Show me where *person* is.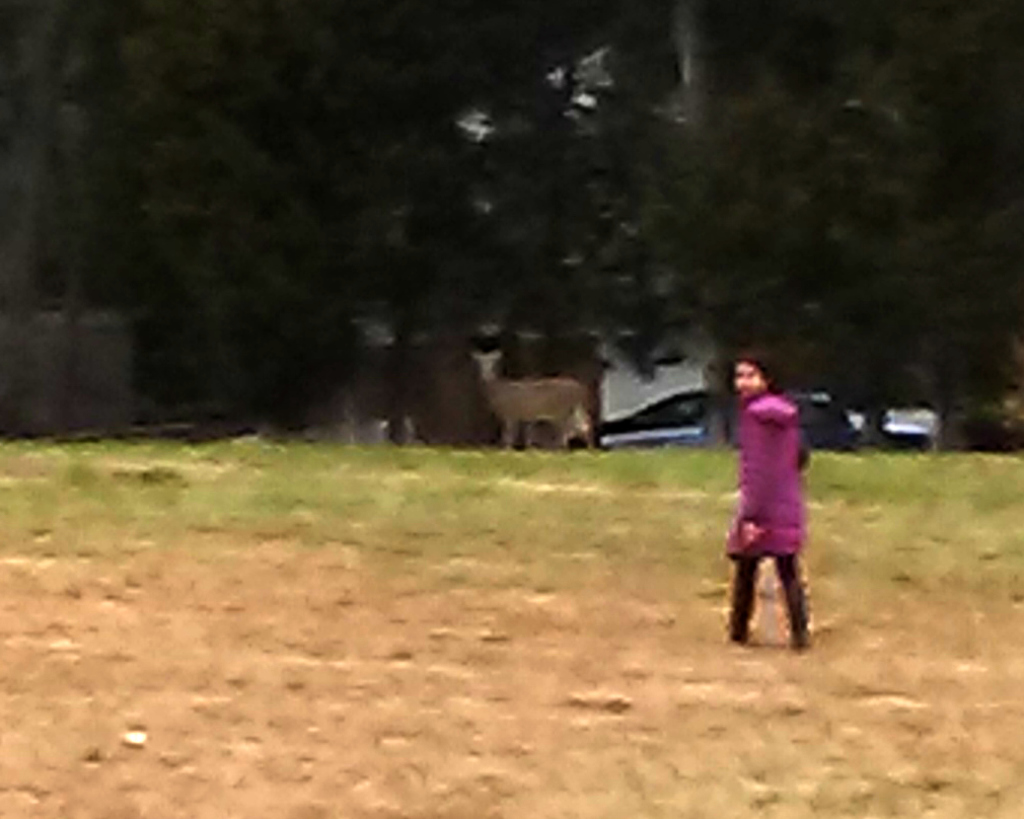
*person* is at 719, 352, 816, 650.
